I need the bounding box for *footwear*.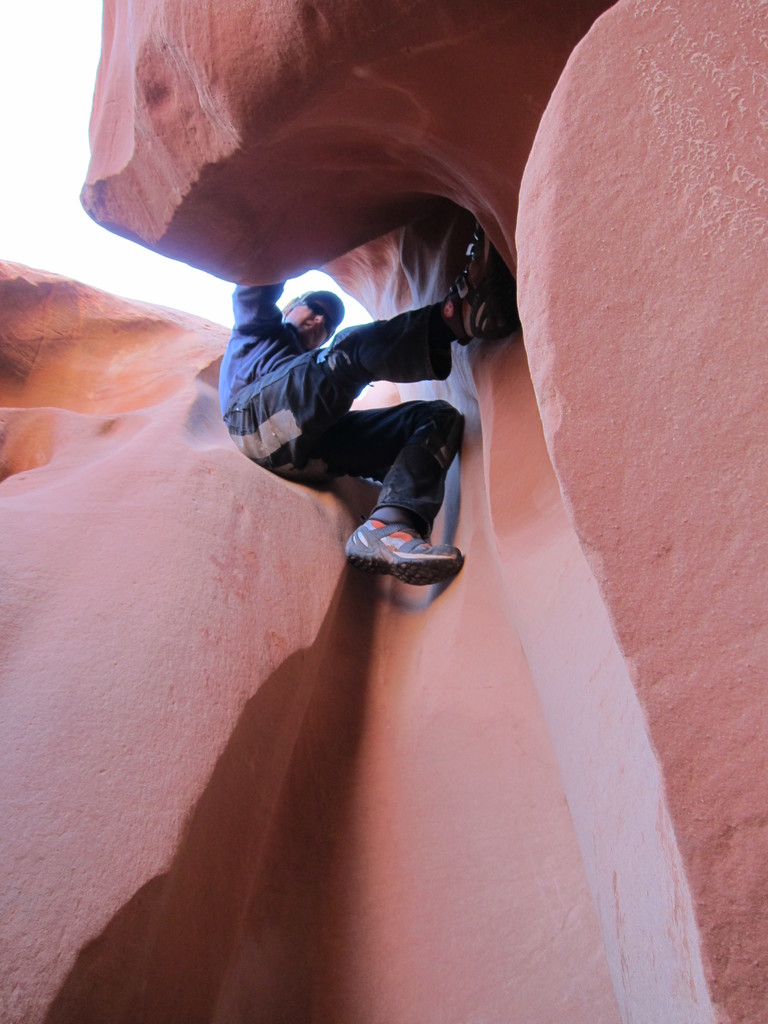
Here it is: [x1=340, y1=499, x2=453, y2=591].
